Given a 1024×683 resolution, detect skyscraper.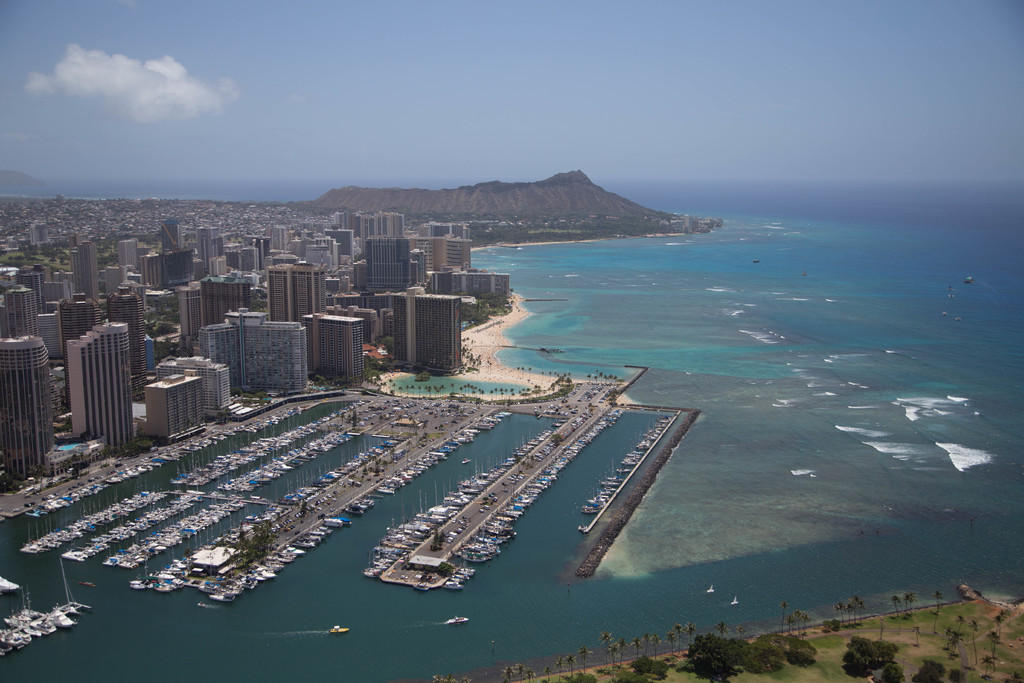
box(365, 235, 412, 290).
